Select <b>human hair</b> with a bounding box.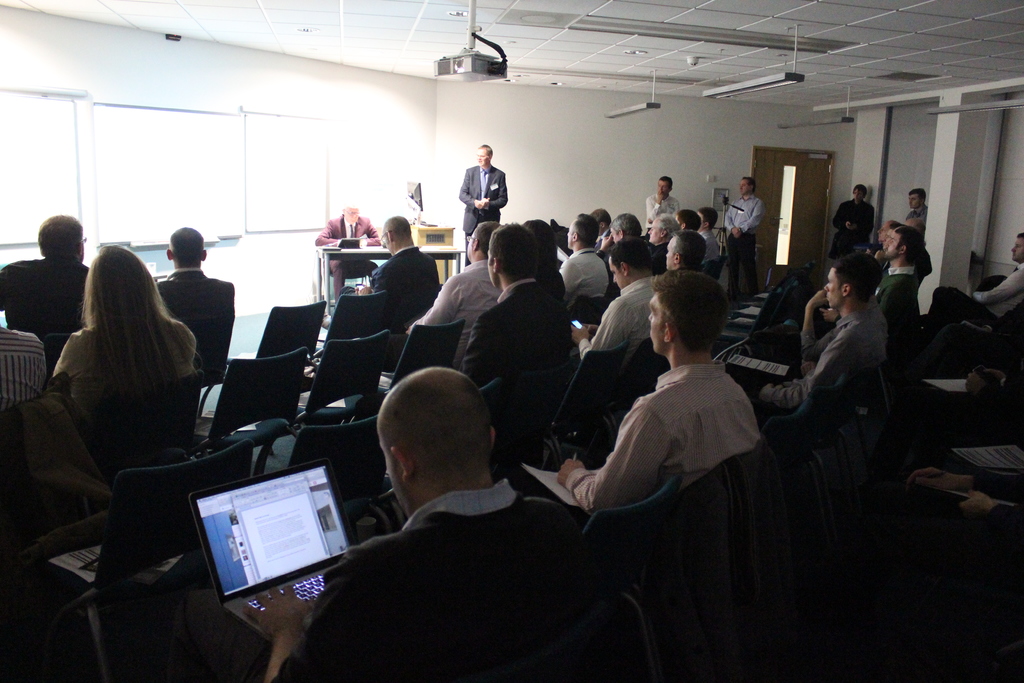
[649, 269, 737, 361].
